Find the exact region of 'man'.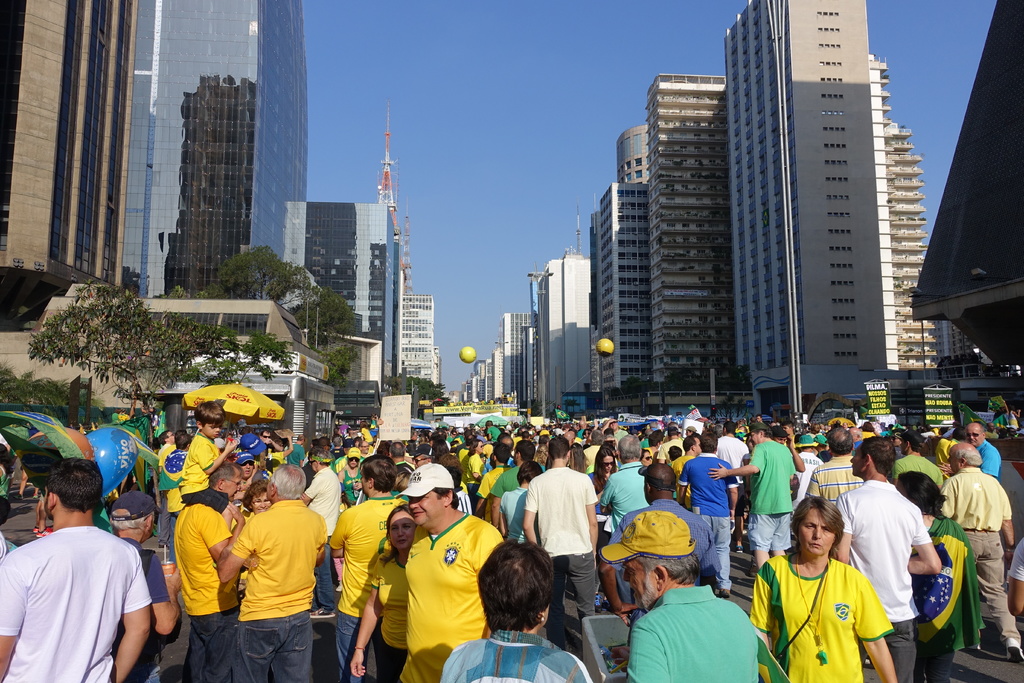
Exact region: <box>773,429,786,443</box>.
